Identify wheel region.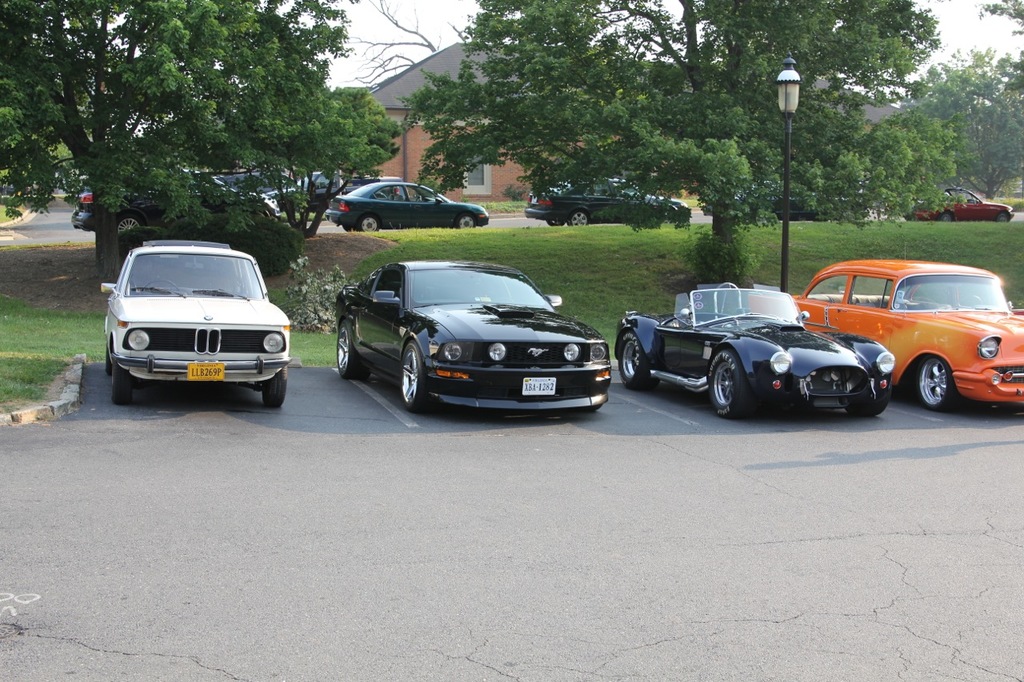
Region: bbox=(458, 211, 476, 233).
